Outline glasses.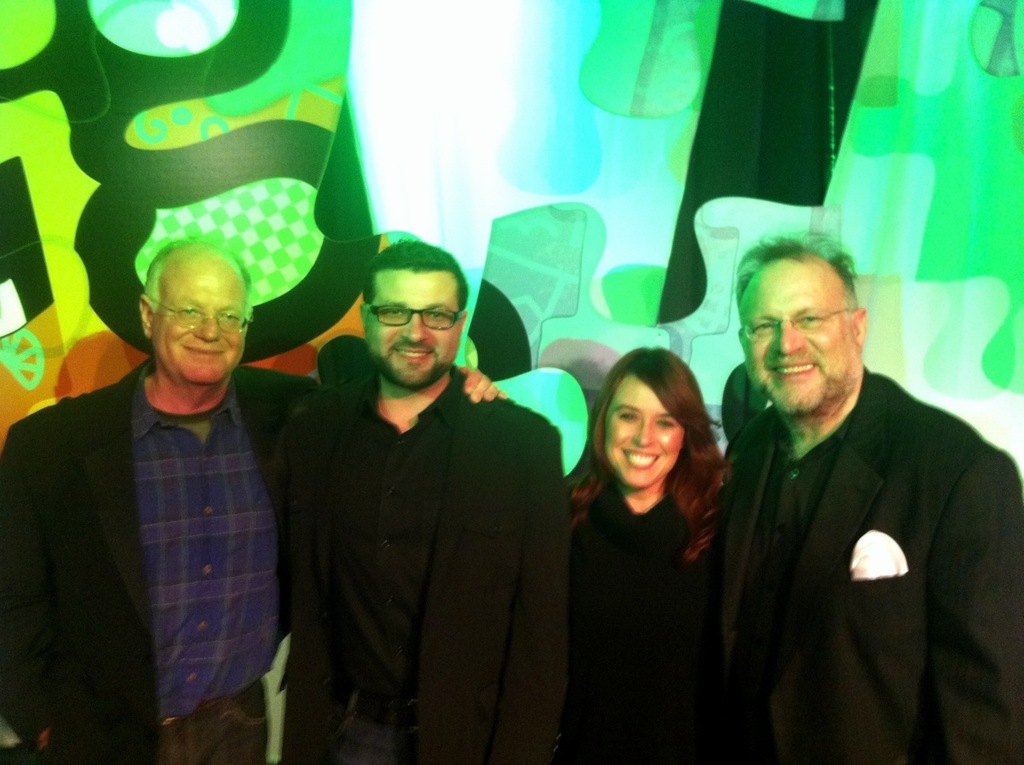
Outline: 369:307:468:334.
